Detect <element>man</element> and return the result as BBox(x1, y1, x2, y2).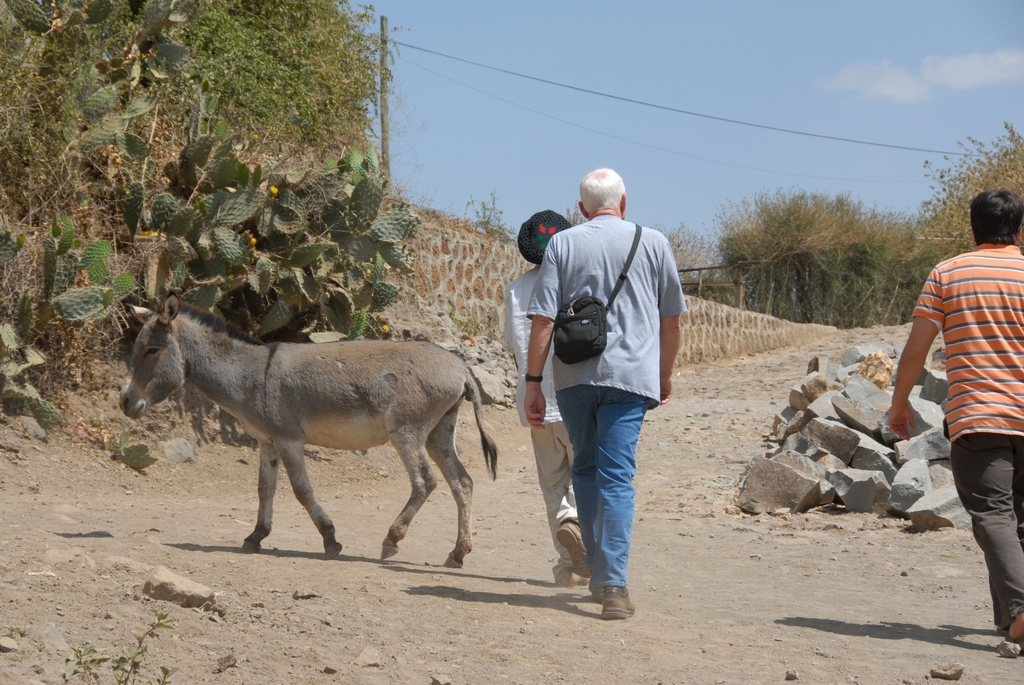
BBox(503, 209, 593, 589).
